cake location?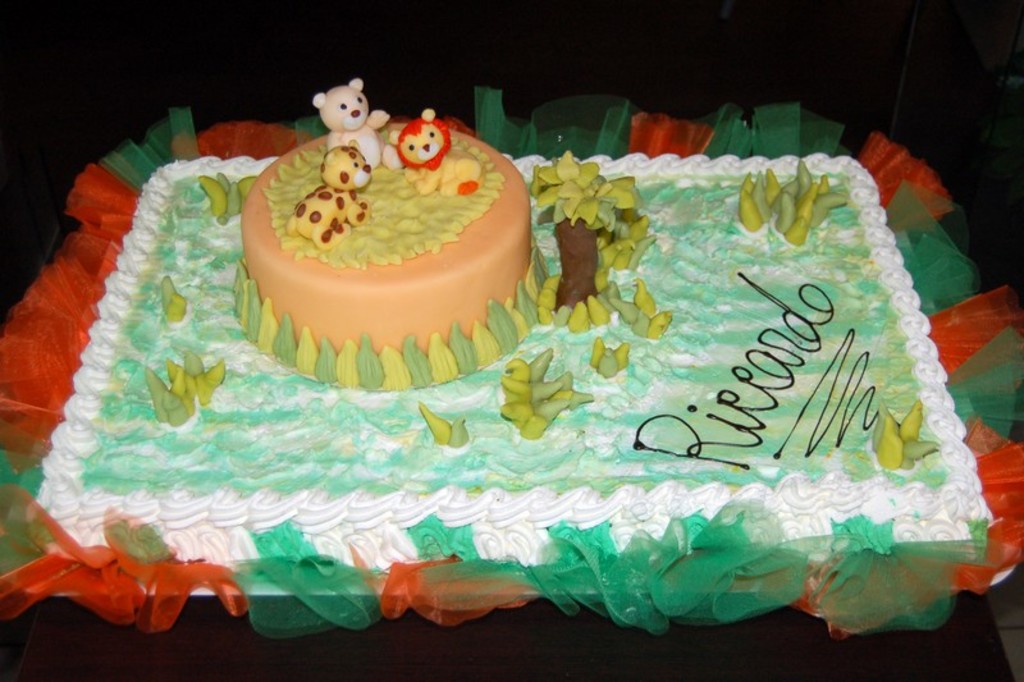
(27,120,995,569)
